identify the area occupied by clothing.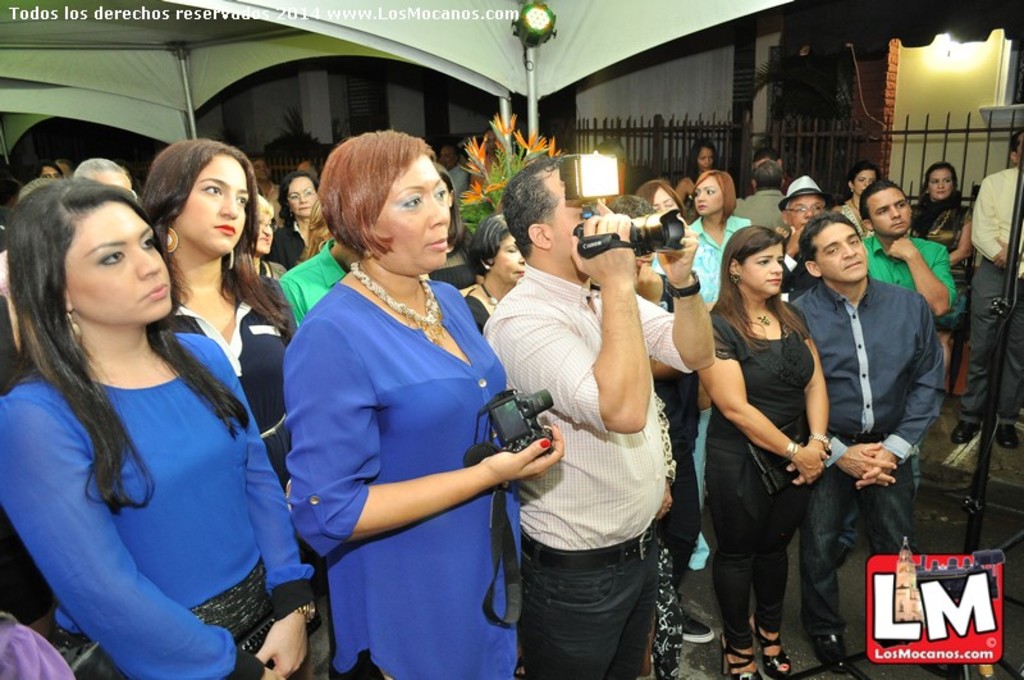
Area: BBox(0, 376, 316, 679).
